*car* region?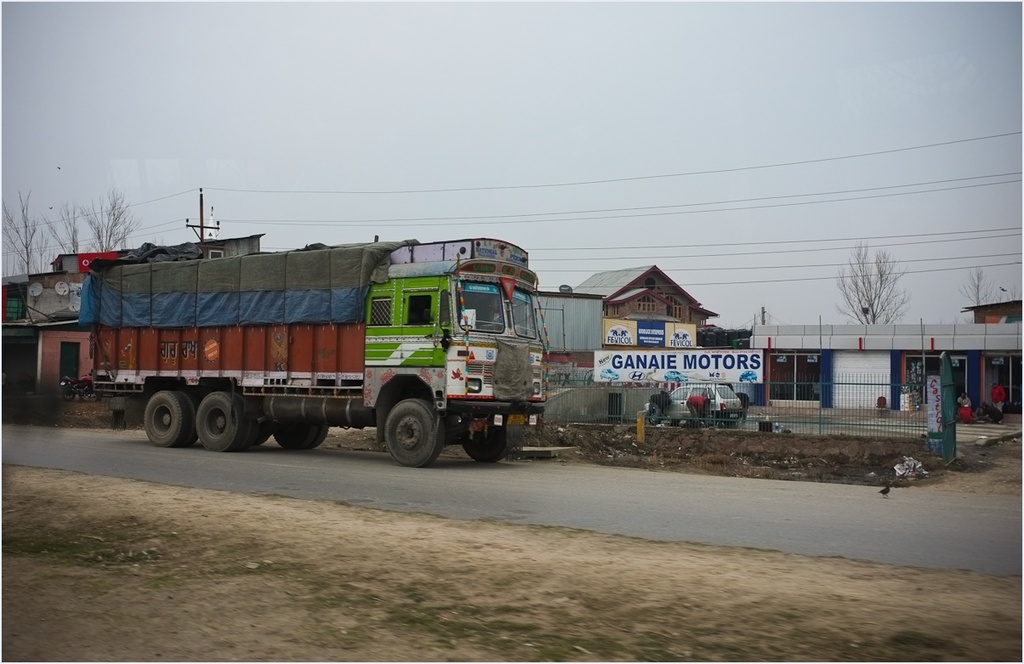
645 384 745 425
